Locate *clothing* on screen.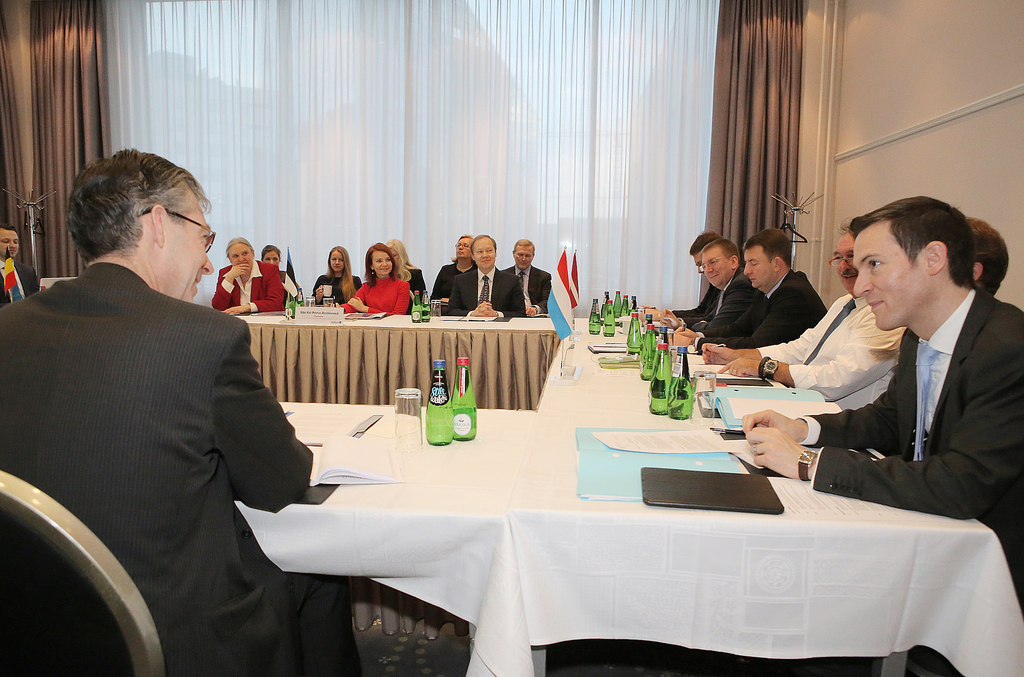
On screen at [left=757, top=289, right=901, bottom=410].
